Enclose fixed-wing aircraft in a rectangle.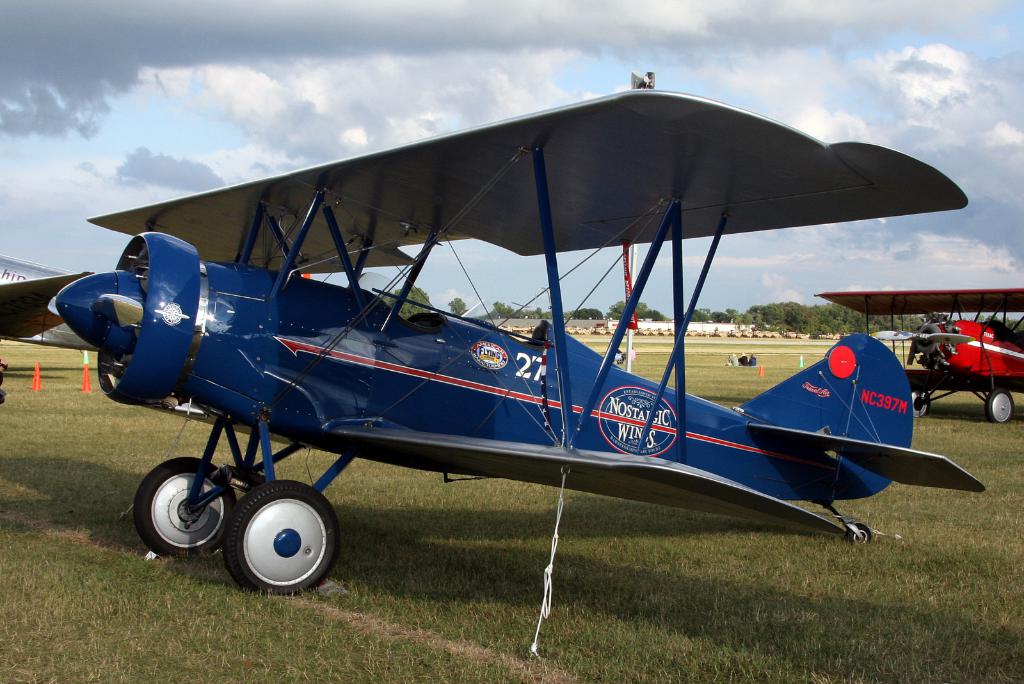
816:282:1023:422.
